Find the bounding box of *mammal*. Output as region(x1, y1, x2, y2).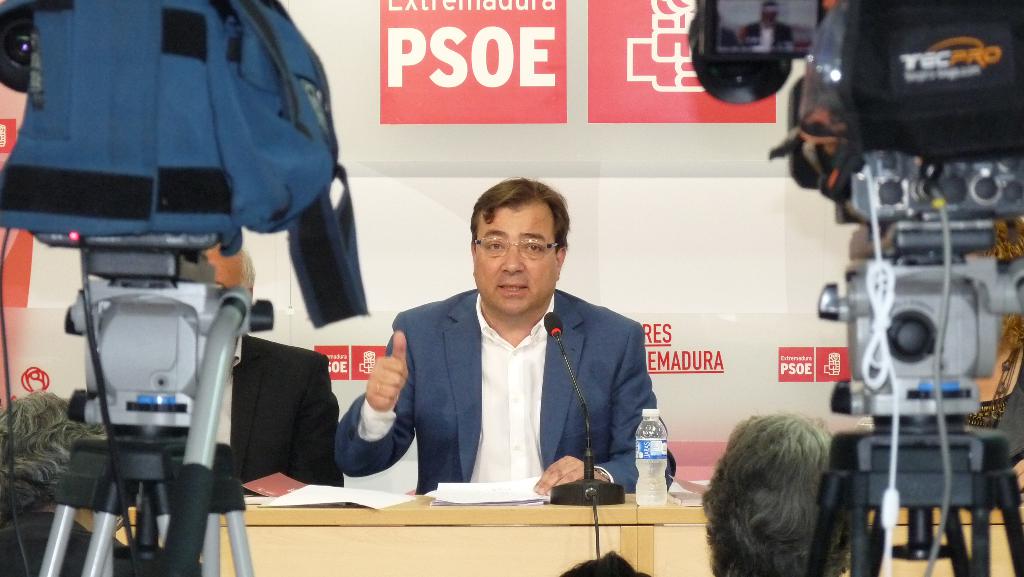
region(691, 407, 863, 571).
